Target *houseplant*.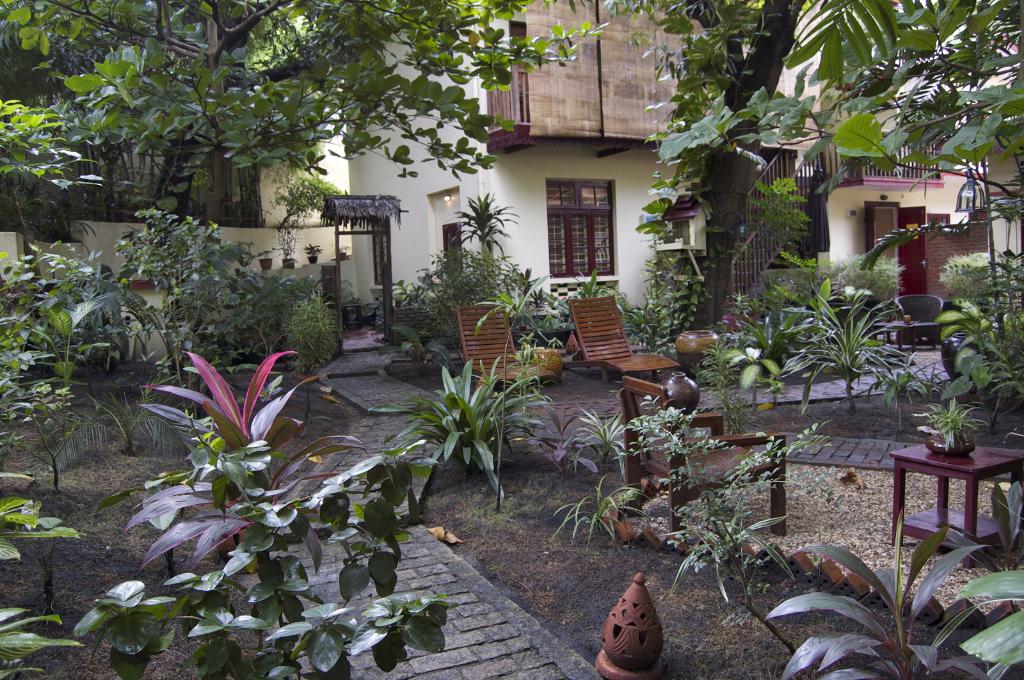
Target region: 253/245/274/271.
